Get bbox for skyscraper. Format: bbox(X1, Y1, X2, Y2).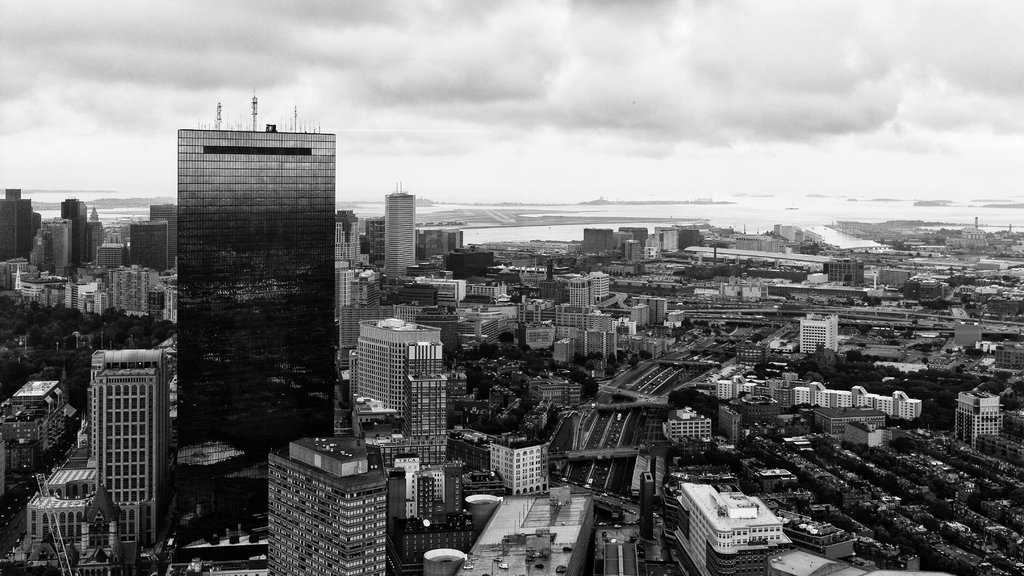
bbox(550, 305, 587, 325).
